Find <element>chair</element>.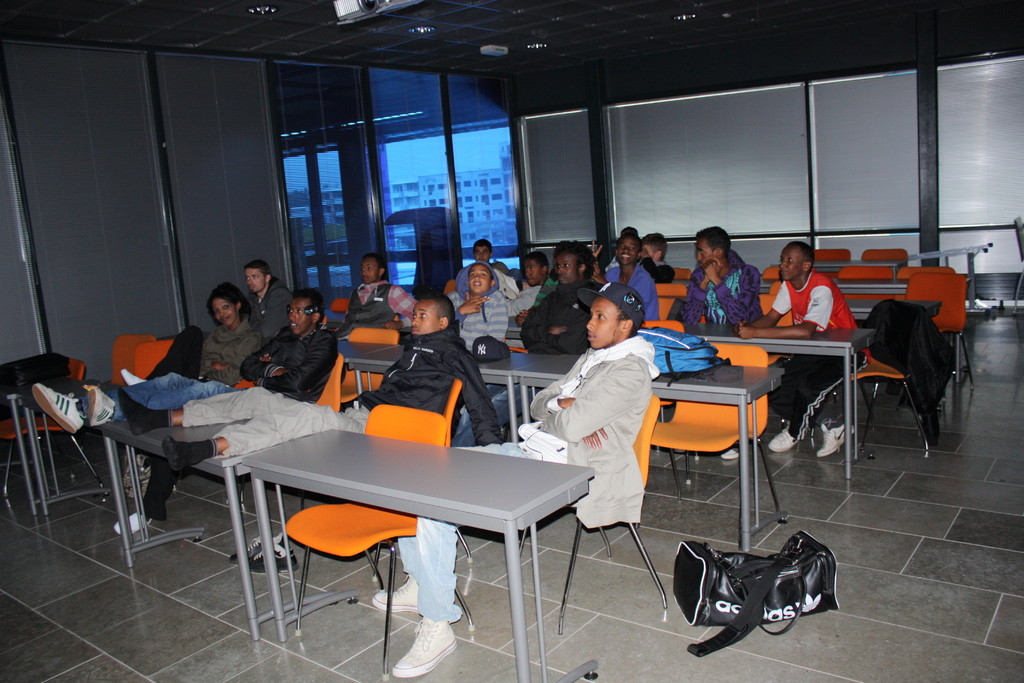
(337, 328, 400, 409).
